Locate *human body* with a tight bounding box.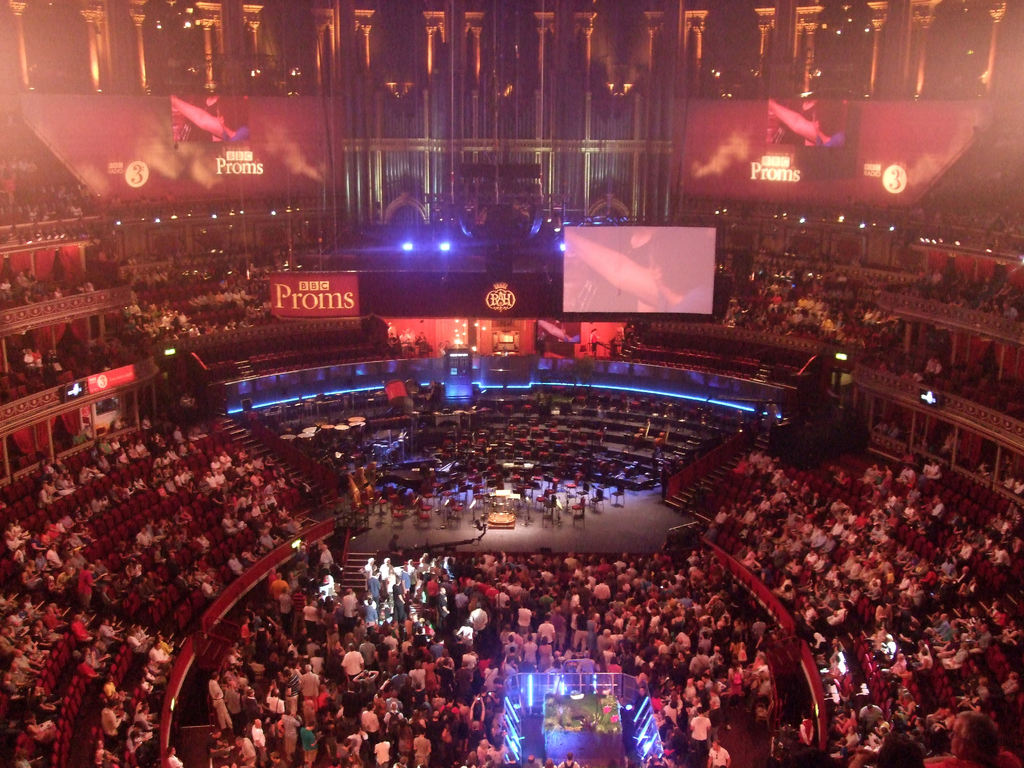
Rect(414, 733, 432, 760).
